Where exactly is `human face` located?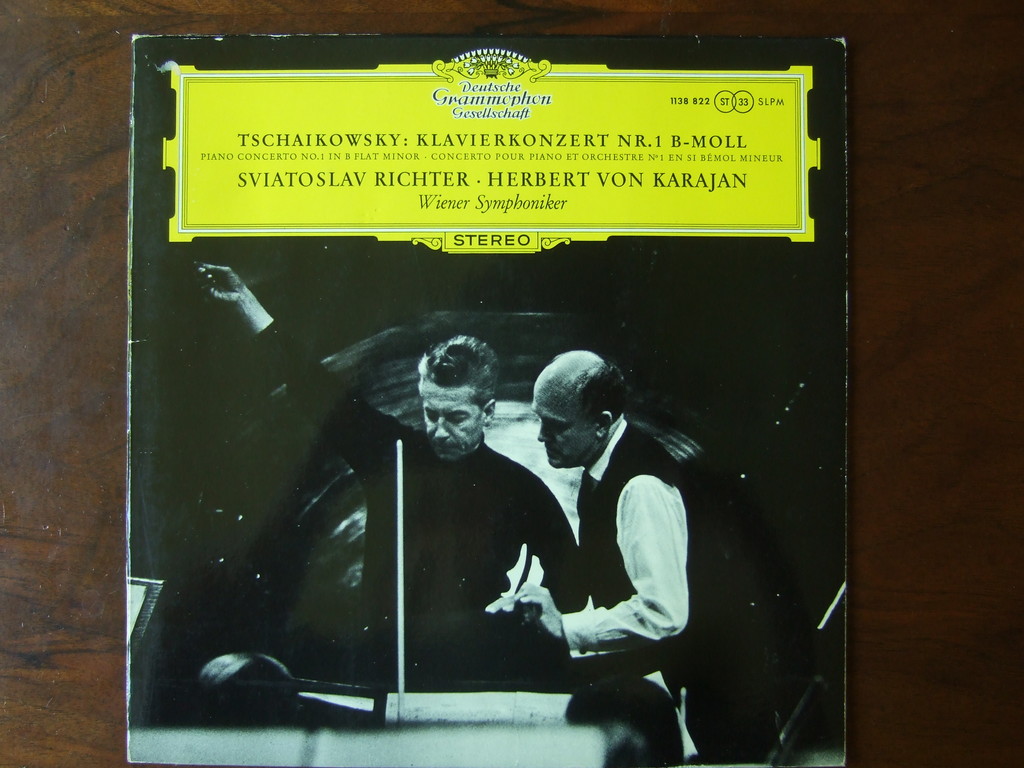
Its bounding box is {"x1": 420, "y1": 381, "x2": 488, "y2": 466}.
